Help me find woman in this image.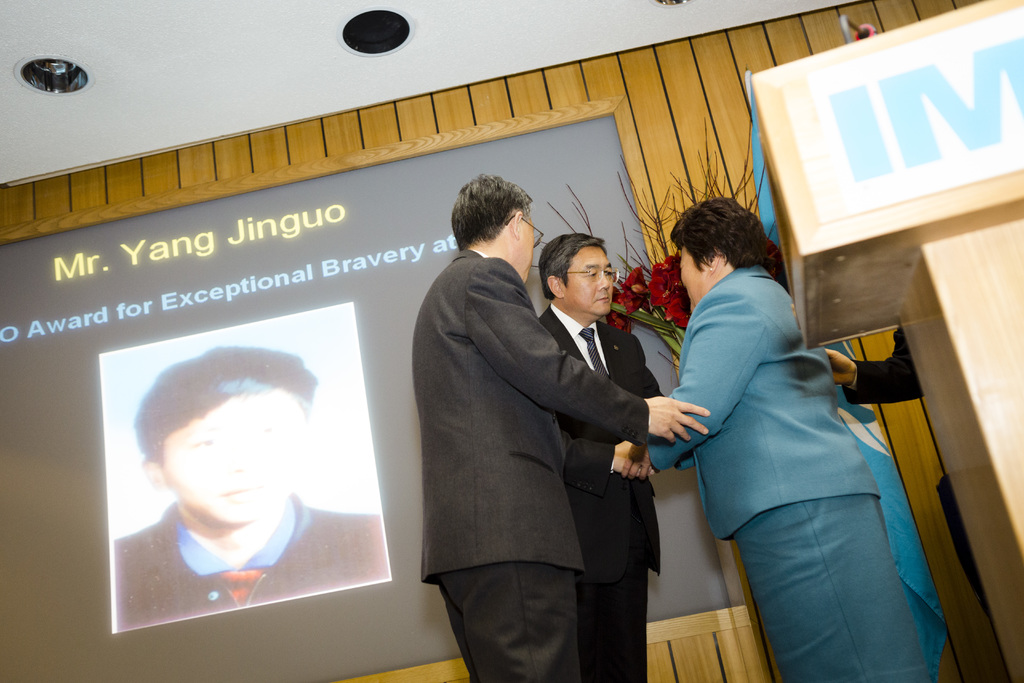
Found it: Rect(614, 190, 950, 682).
